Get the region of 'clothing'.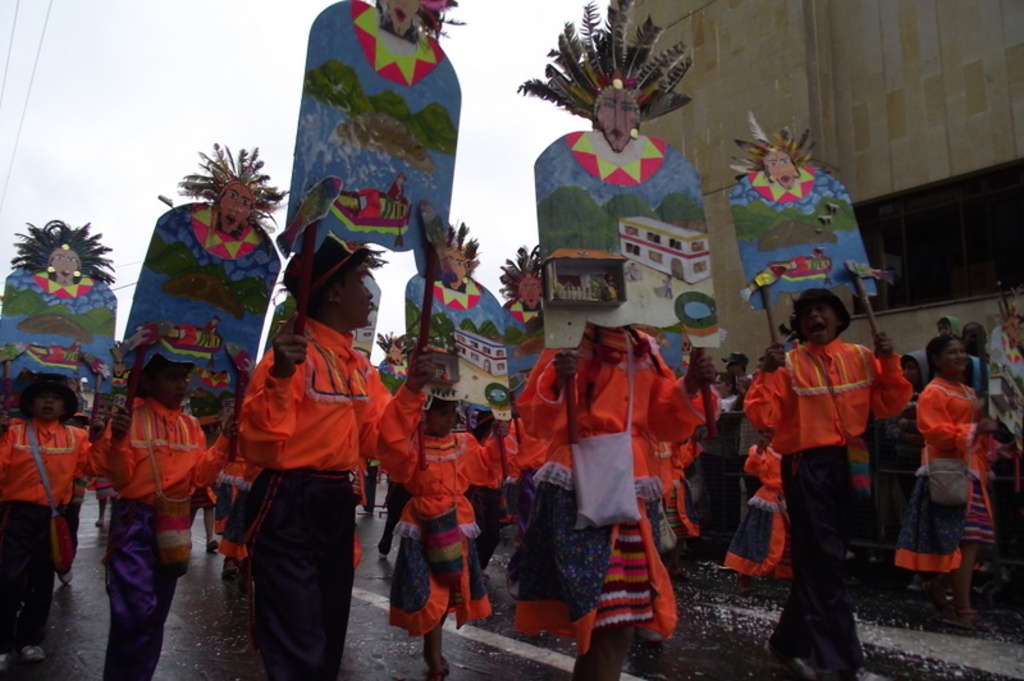
0, 419, 92, 654.
